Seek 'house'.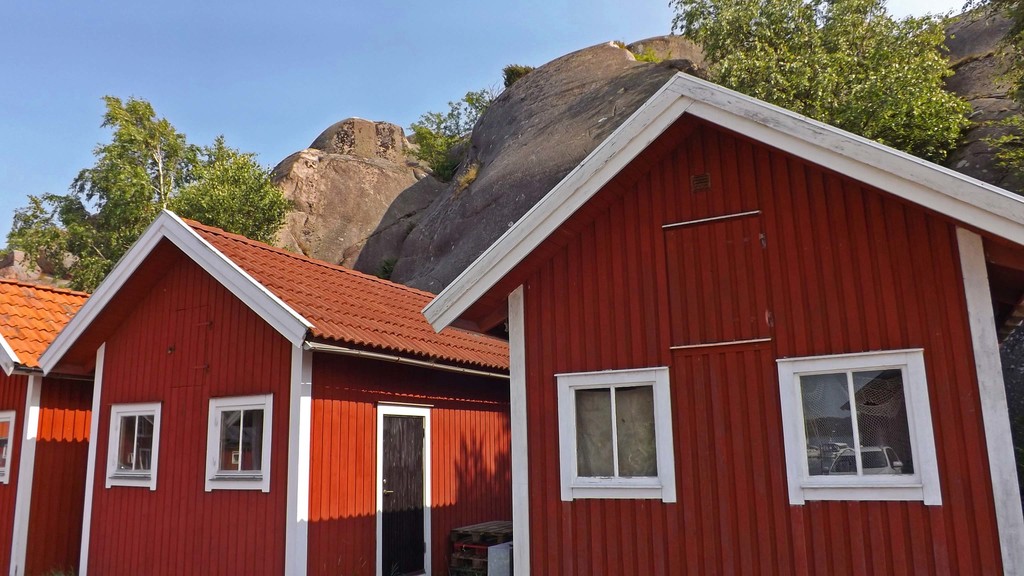
422/72/1023/572.
